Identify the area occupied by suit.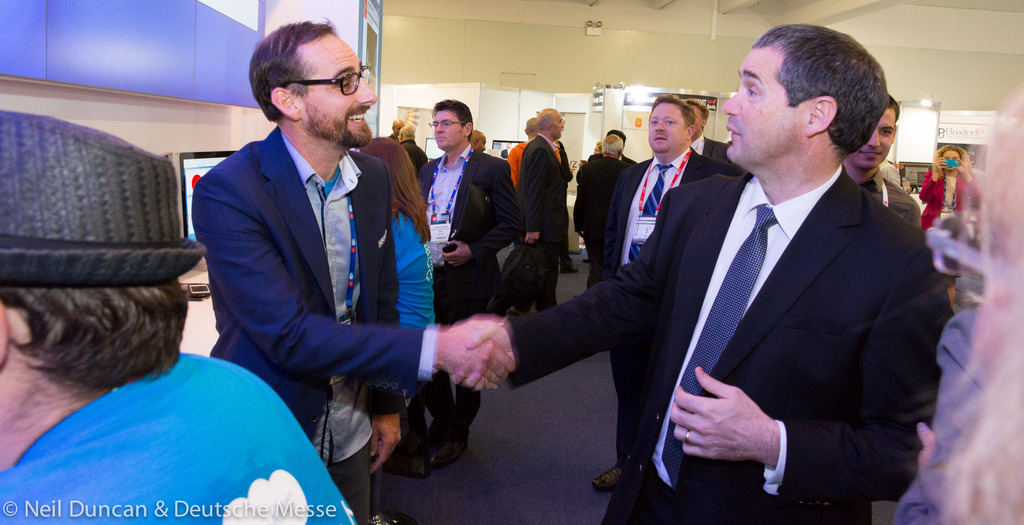
Area: {"left": 604, "top": 147, "right": 740, "bottom": 472}.
